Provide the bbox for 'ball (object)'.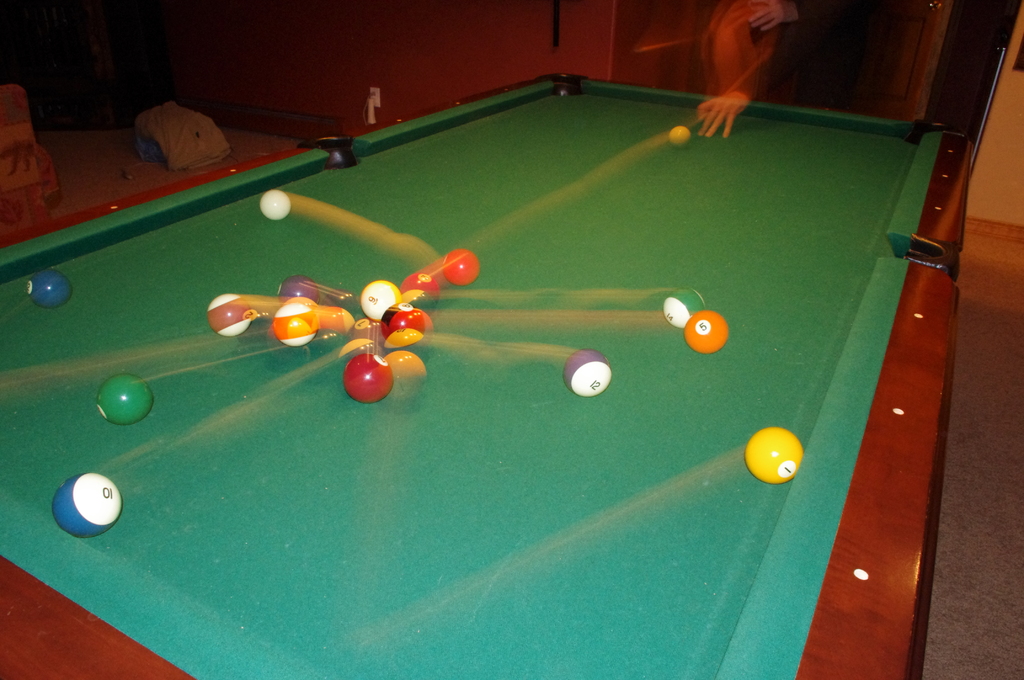
[left=685, top=310, right=731, bottom=357].
